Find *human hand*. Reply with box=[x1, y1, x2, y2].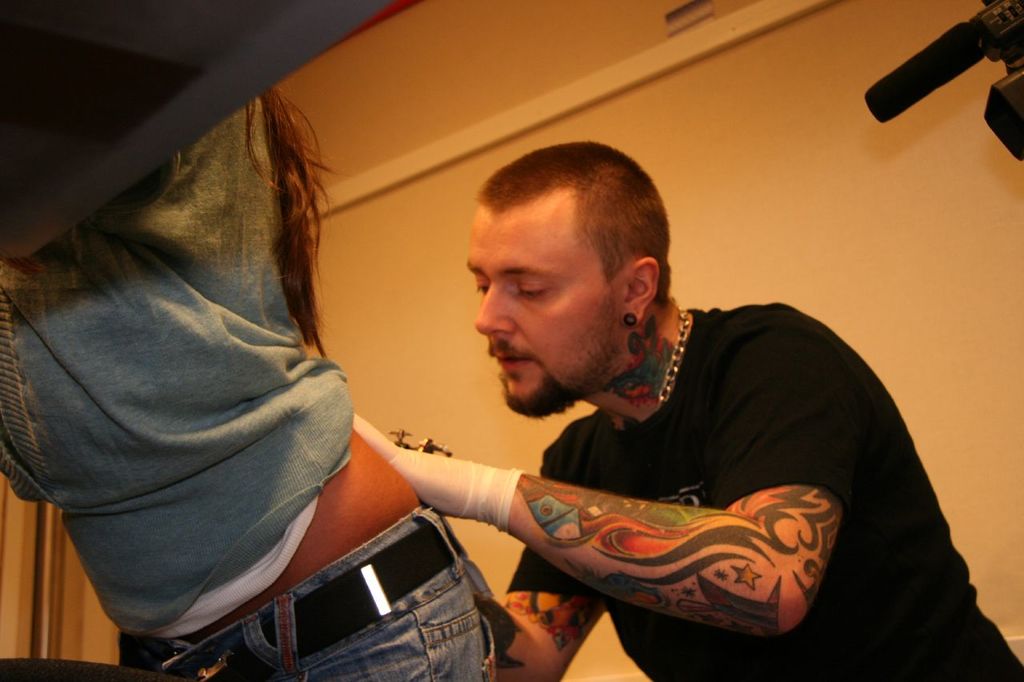
box=[353, 409, 412, 481].
